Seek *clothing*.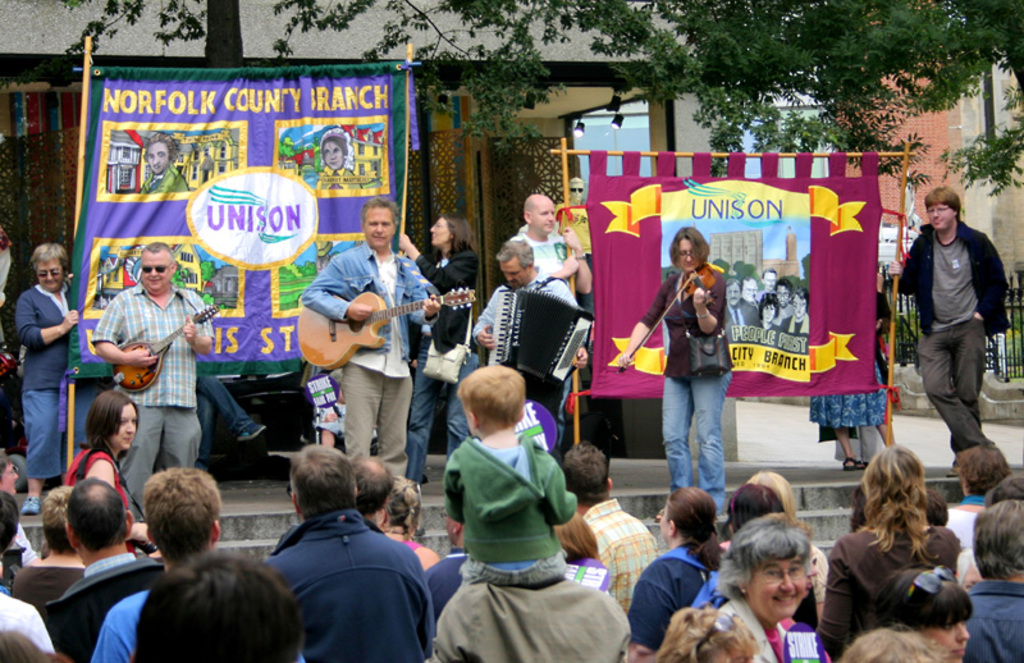
<region>201, 156, 212, 183</region>.
